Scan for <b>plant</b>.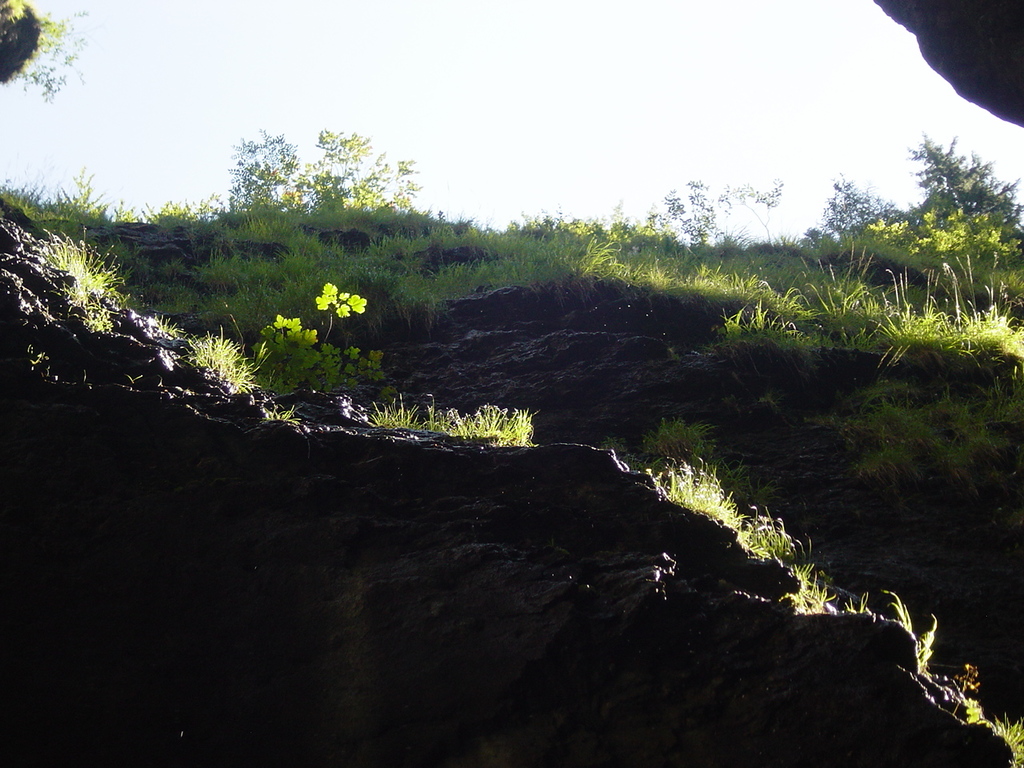
Scan result: bbox=[260, 280, 408, 410].
